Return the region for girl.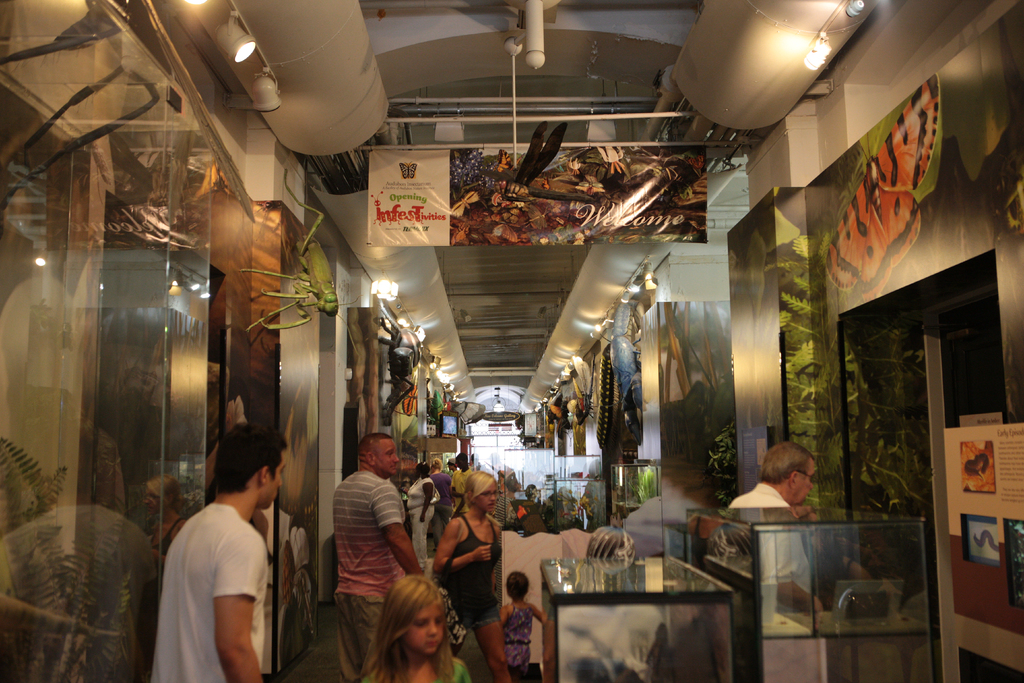
428, 465, 507, 680.
